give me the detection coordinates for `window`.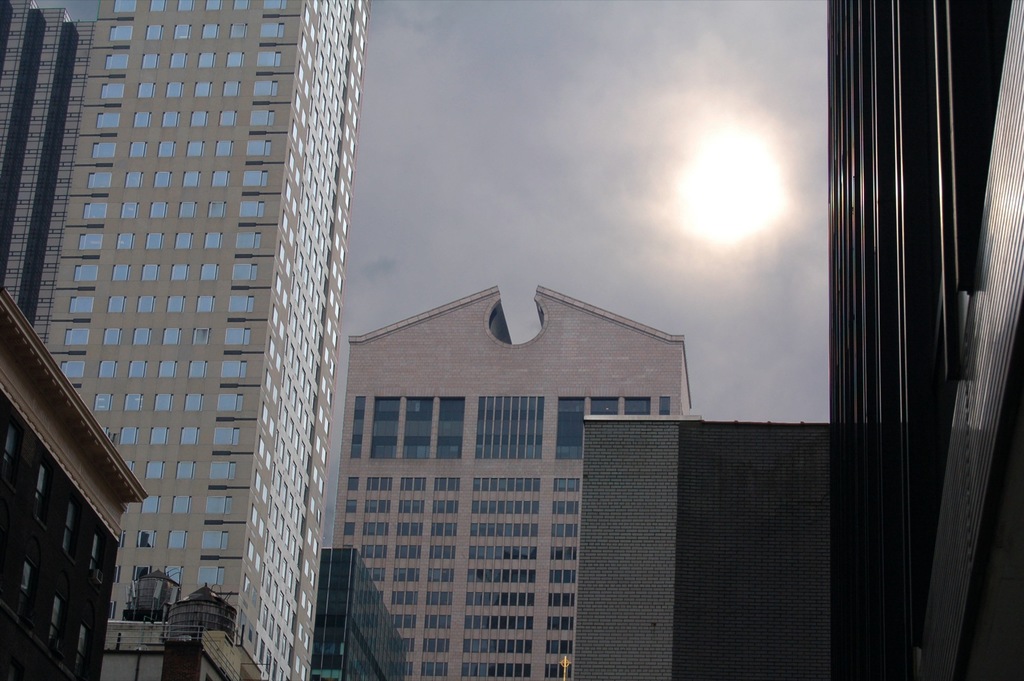
{"x1": 0, "y1": 417, "x2": 26, "y2": 474}.
